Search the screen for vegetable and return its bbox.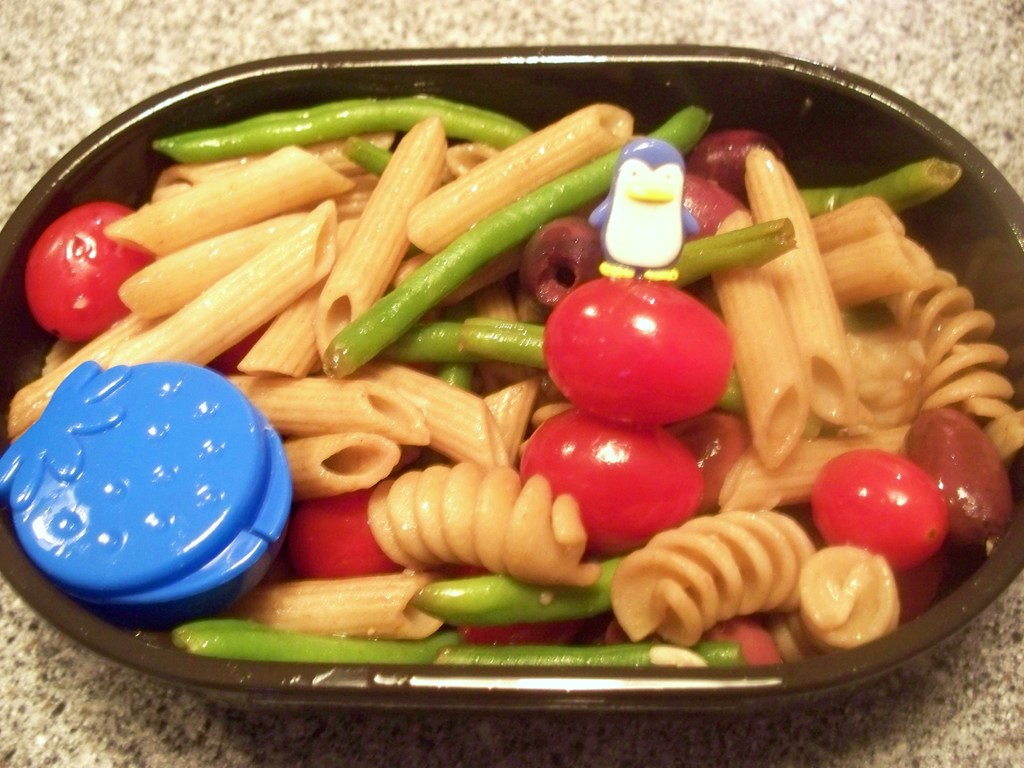
Found: bbox=[796, 154, 970, 214].
